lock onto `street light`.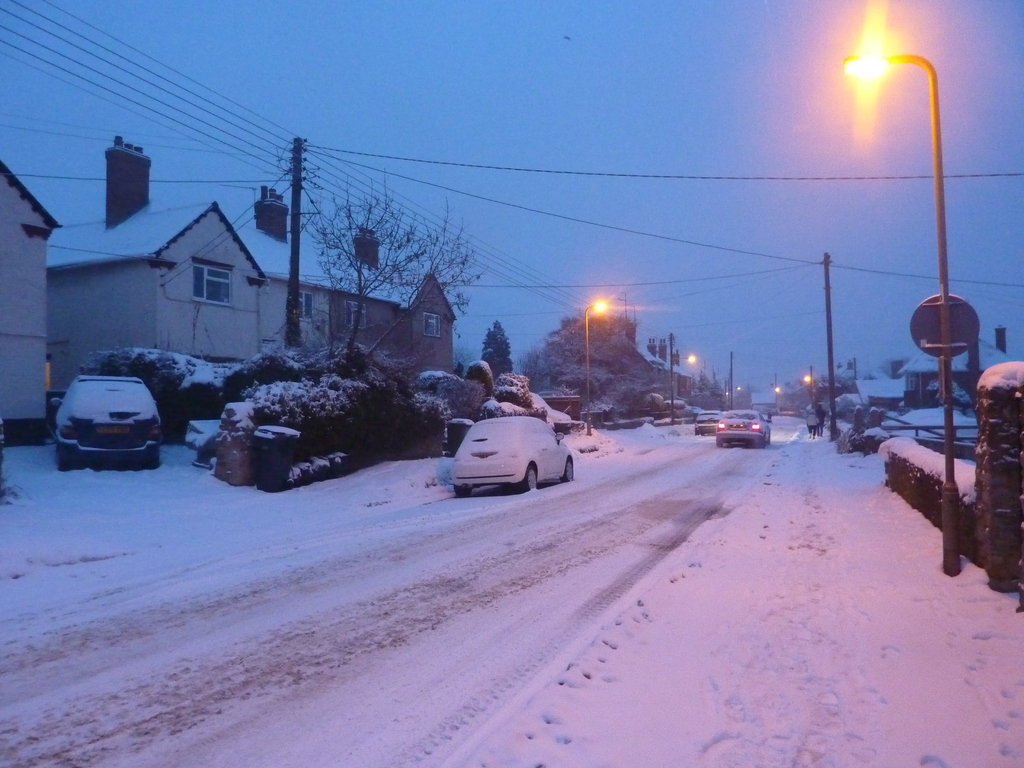
Locked: bbox=(851, 50, 986, 513).
